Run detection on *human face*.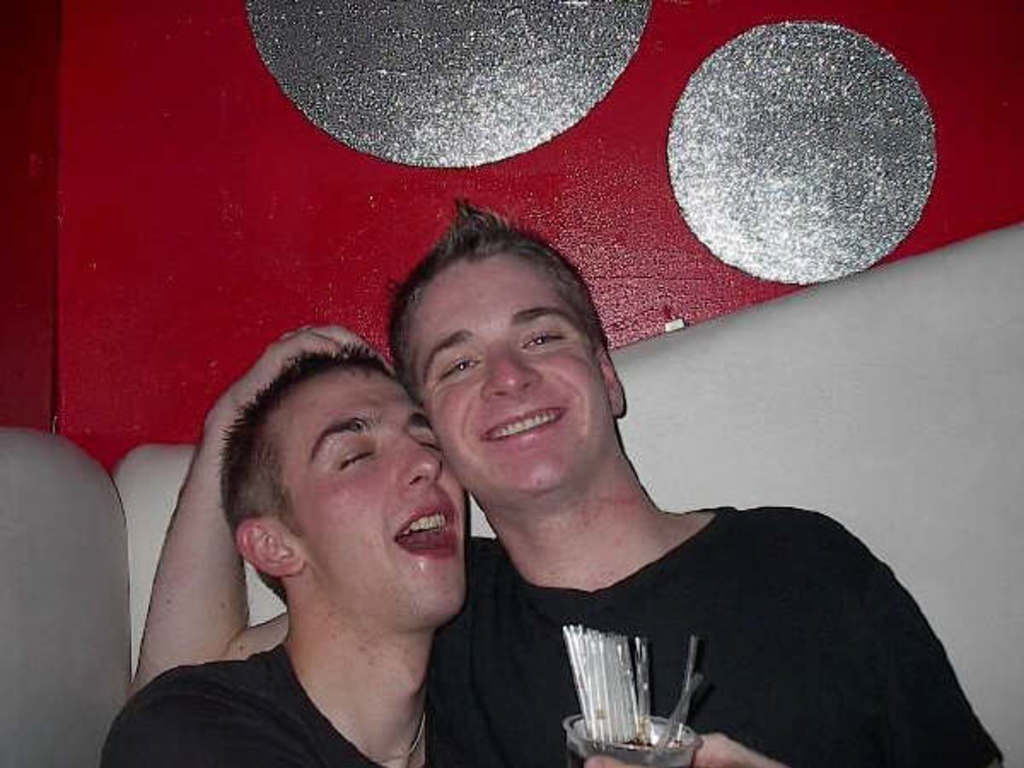
Result: pyautogui.locateOnScreen(404, 247, 609, 495).
